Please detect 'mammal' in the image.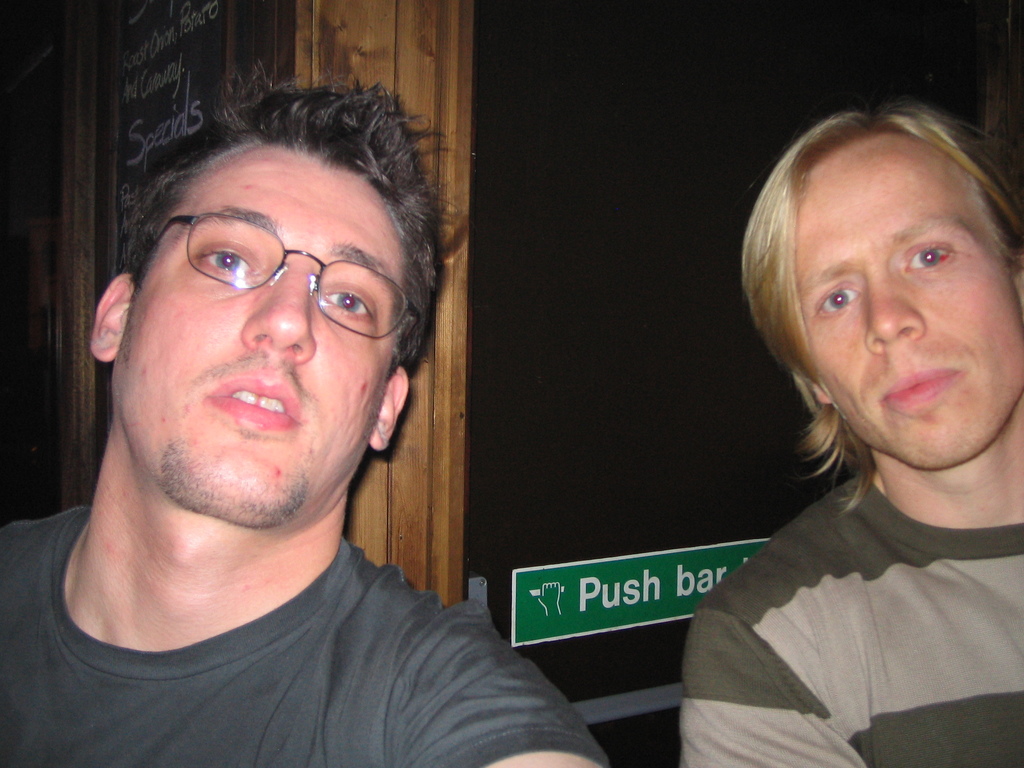
(left=0, top=58, right=607, bottom=767).
